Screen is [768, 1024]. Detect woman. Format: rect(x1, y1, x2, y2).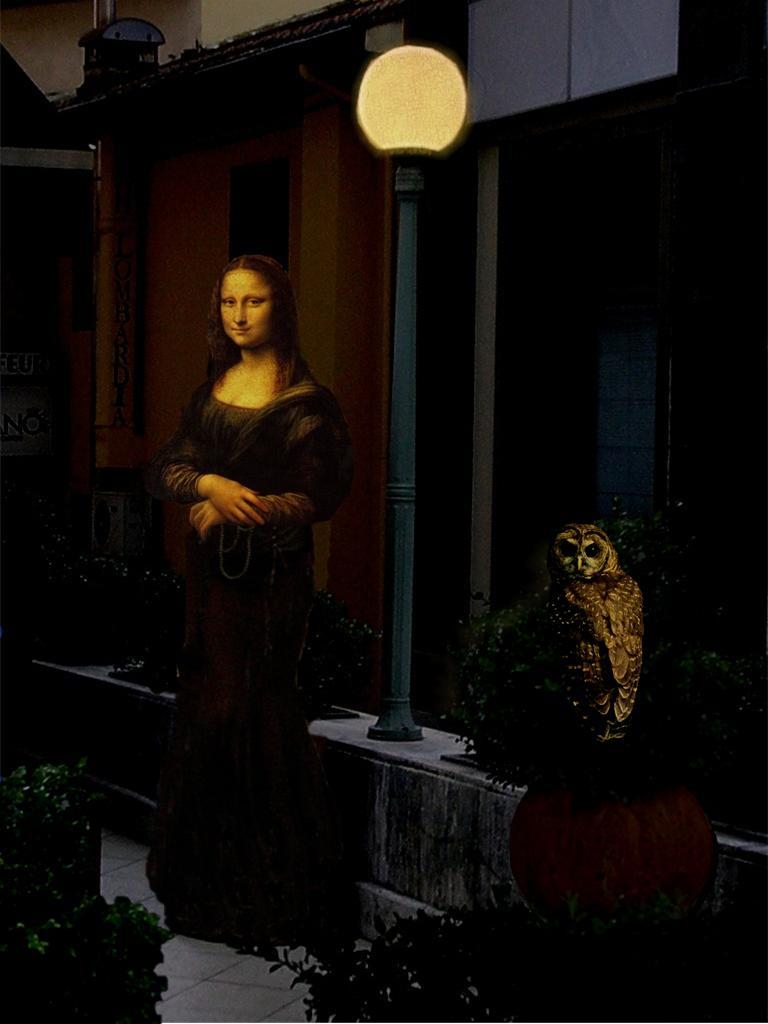
rect(152, 239, 353, 954).
